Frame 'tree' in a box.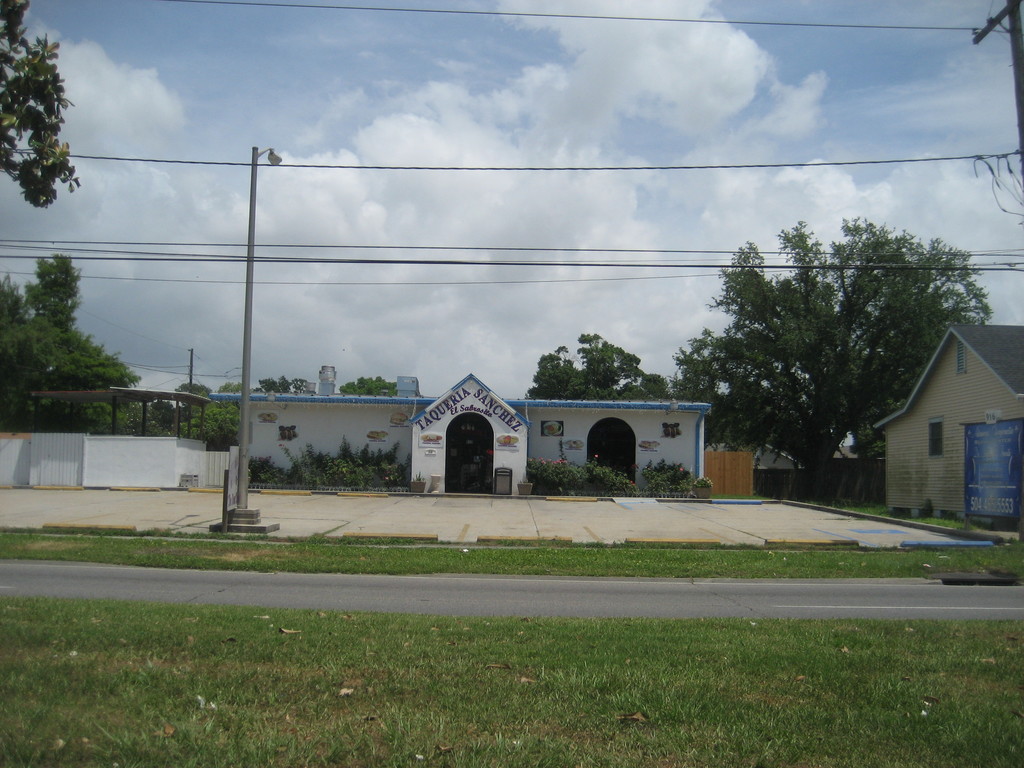
172:383:211:444.
